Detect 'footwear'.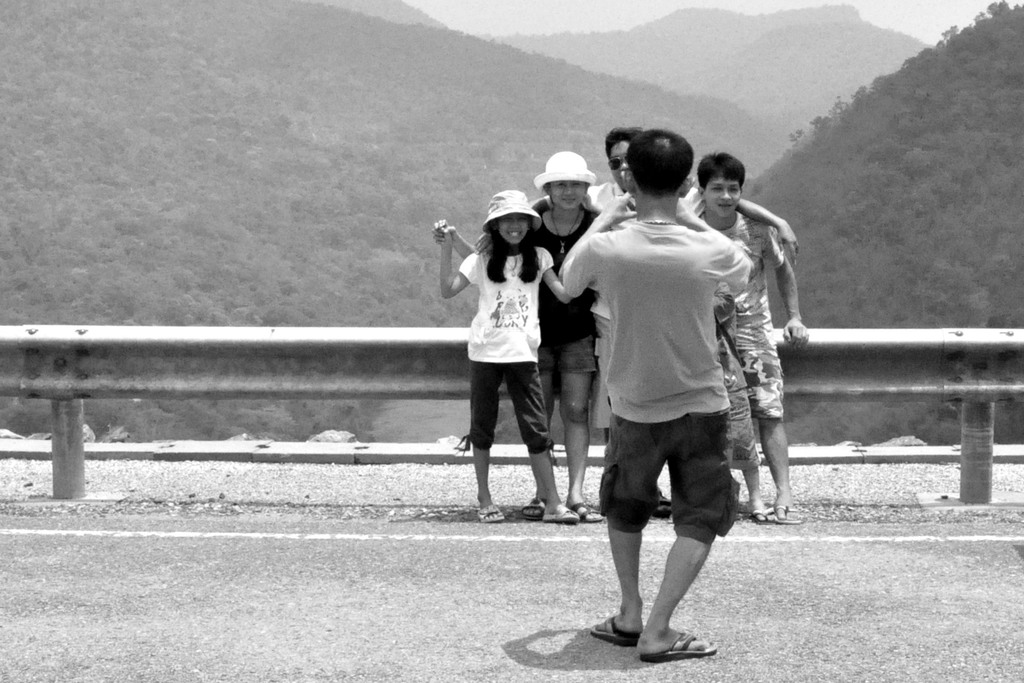
Detected at locate(637, 631, 724, 660).
